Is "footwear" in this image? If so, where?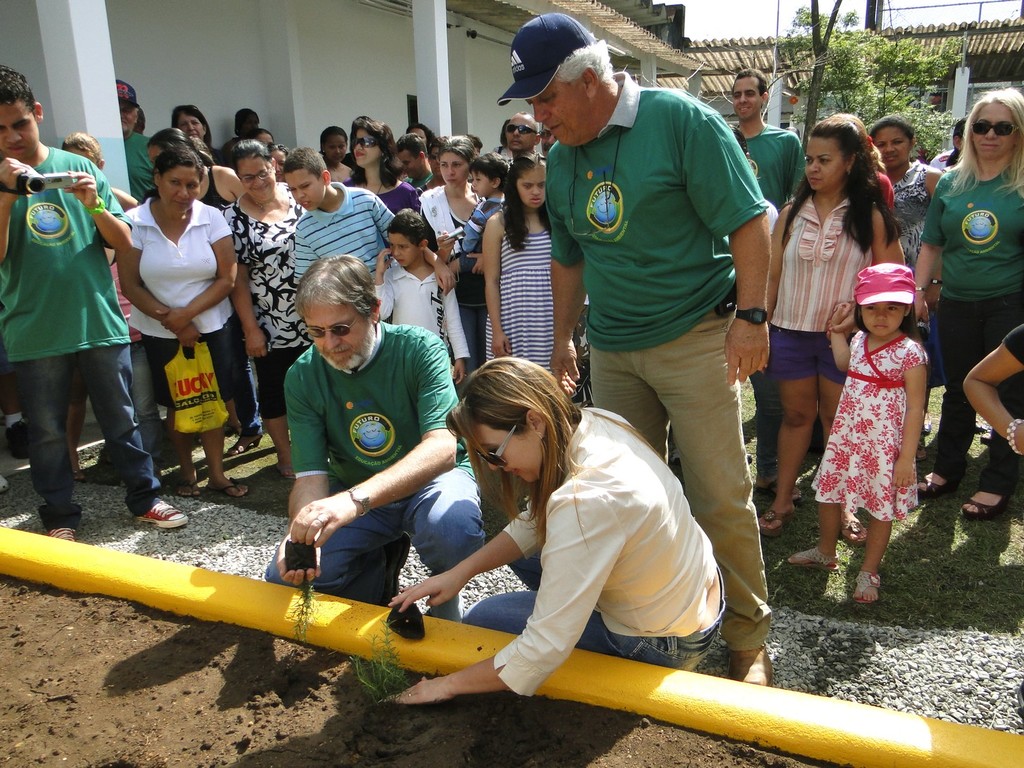
Yes, at pyautogui.locateOnScreen(959, 487, 1009, 518).
